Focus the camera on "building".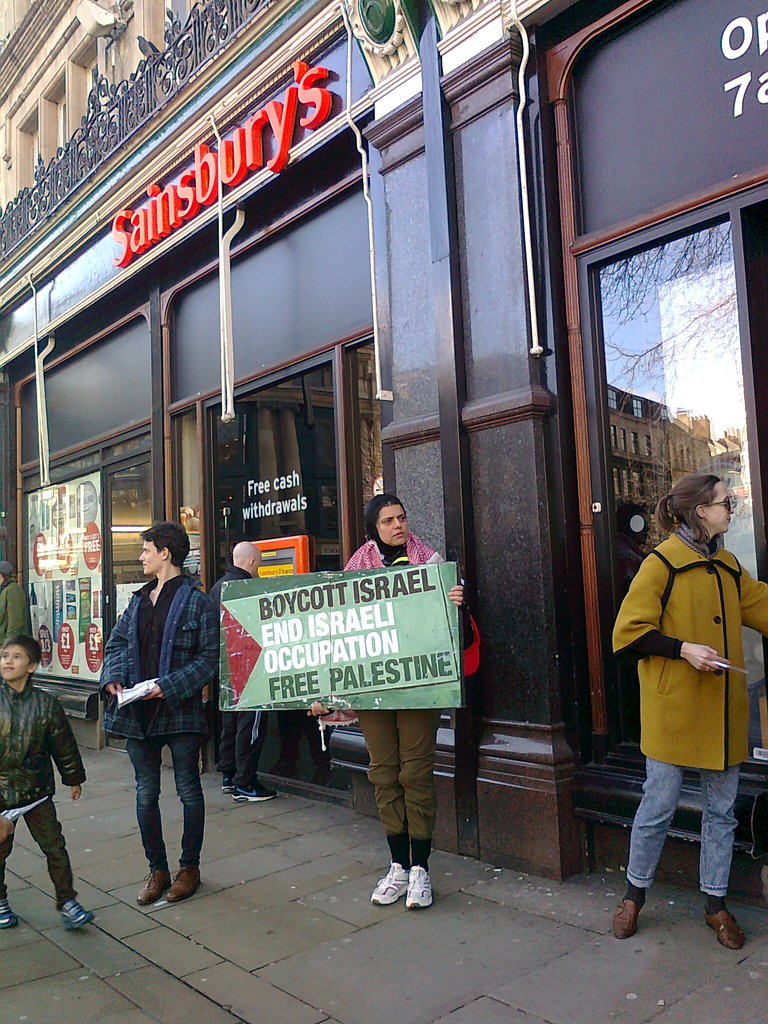
Focus region: (0, 0, 767, 908).
